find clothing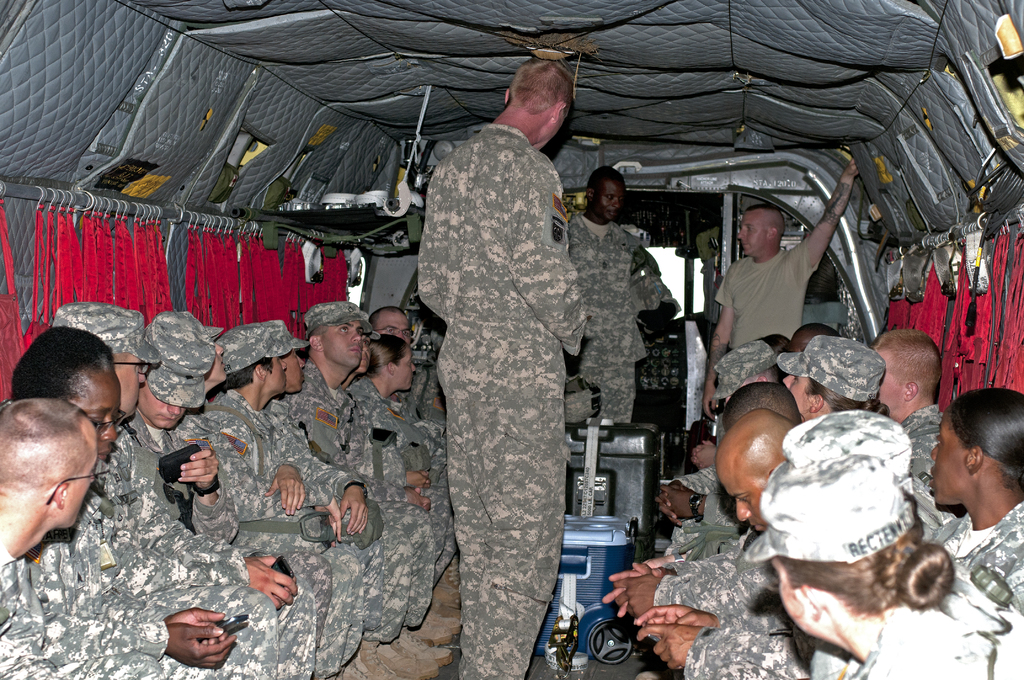
(641,284,676,399)
